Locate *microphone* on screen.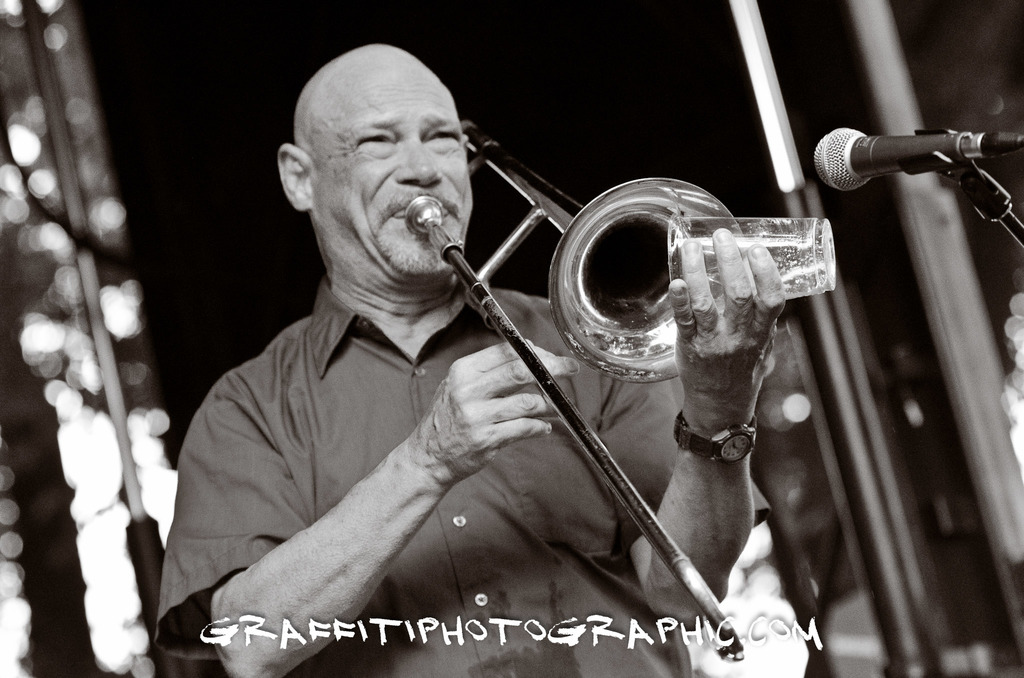
On screen at {"x1": 815, "y1": 125, "x2": 1023, "y2": 194}.
